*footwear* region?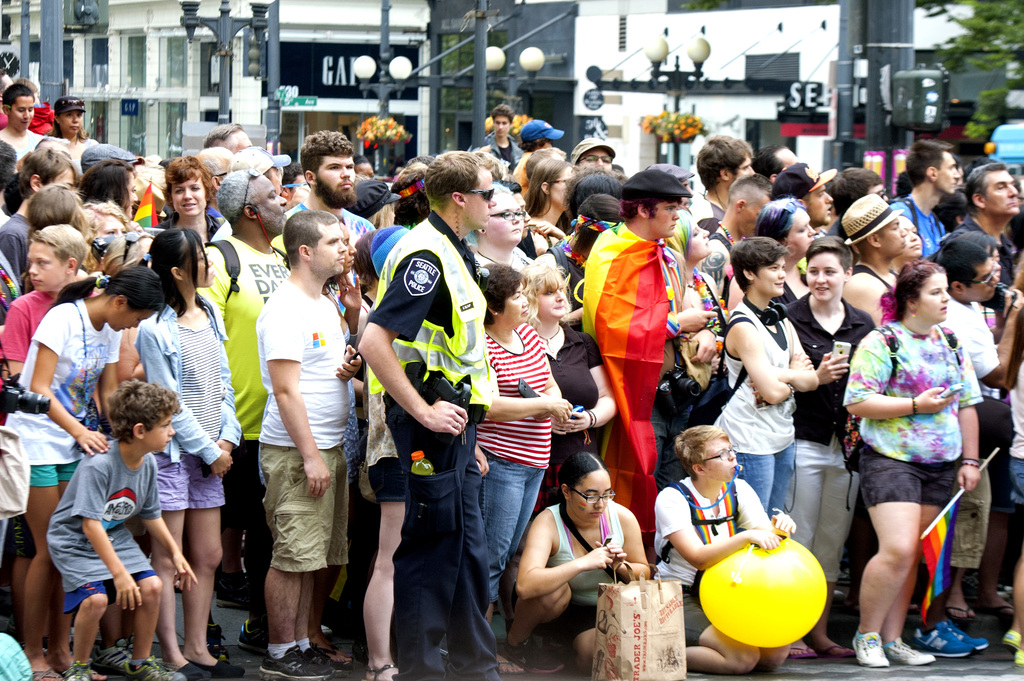
x1=206 y1=623 x2=230 y2=662
